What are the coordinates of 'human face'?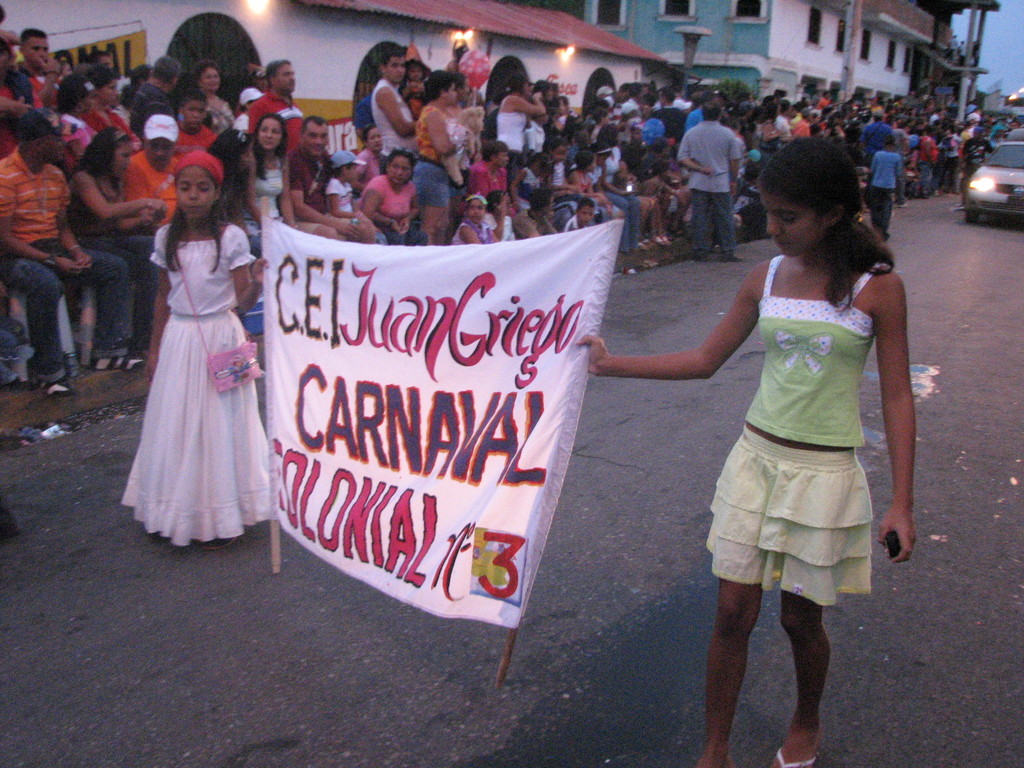
bbox(308, 122, 331, 157).
